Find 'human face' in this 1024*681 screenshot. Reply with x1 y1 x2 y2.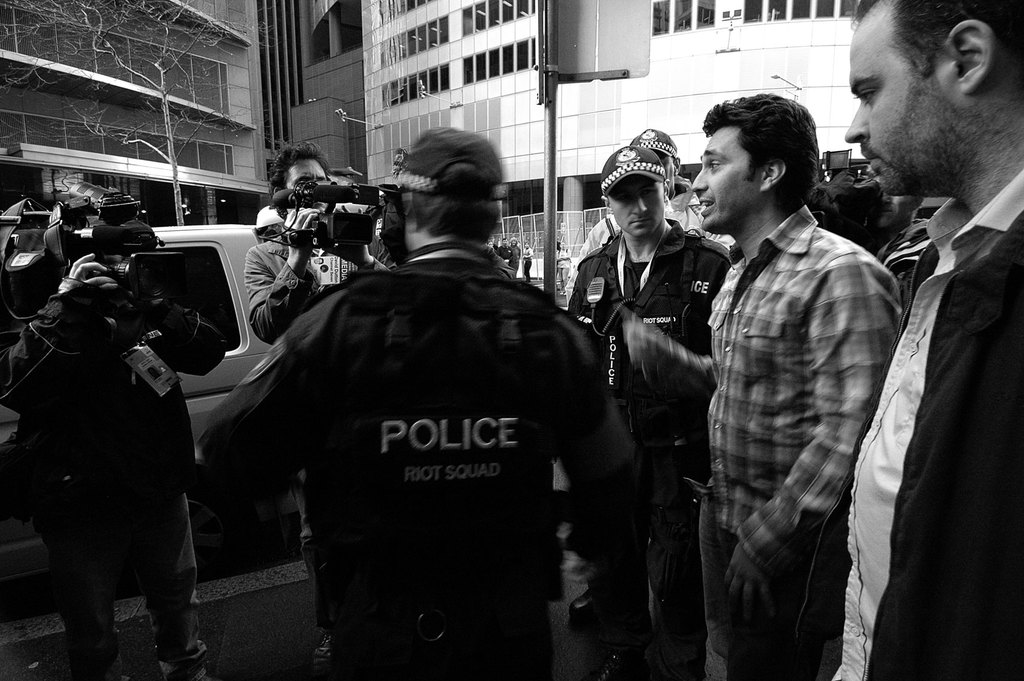
488 241 492 247.
